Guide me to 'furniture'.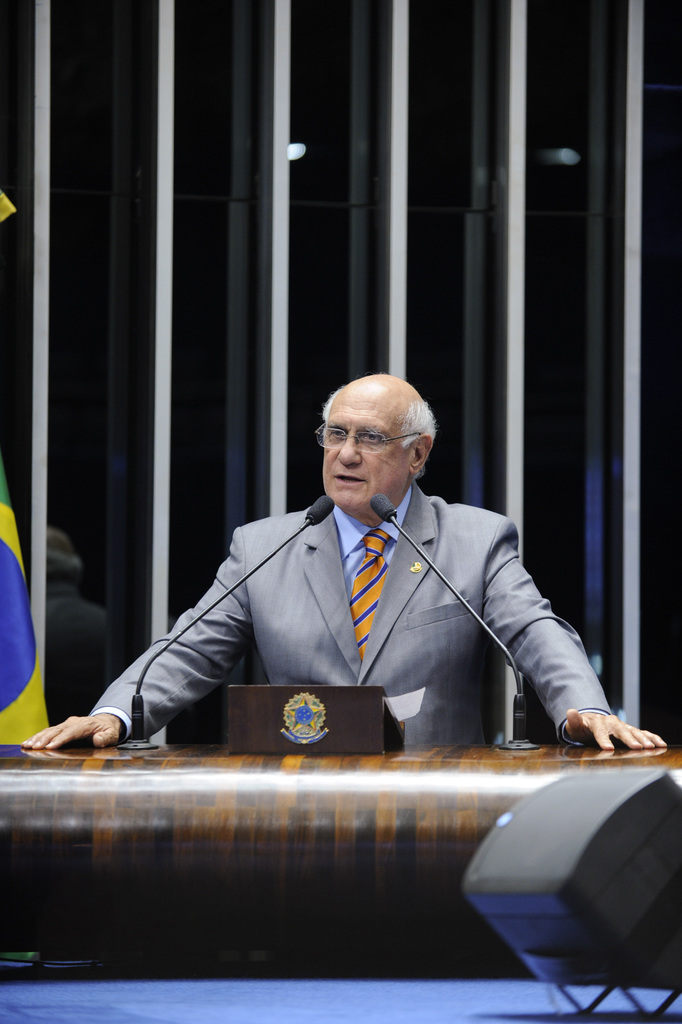
Guidance: pyautogui.locateOnScreen(0, 746, 681, 967).
